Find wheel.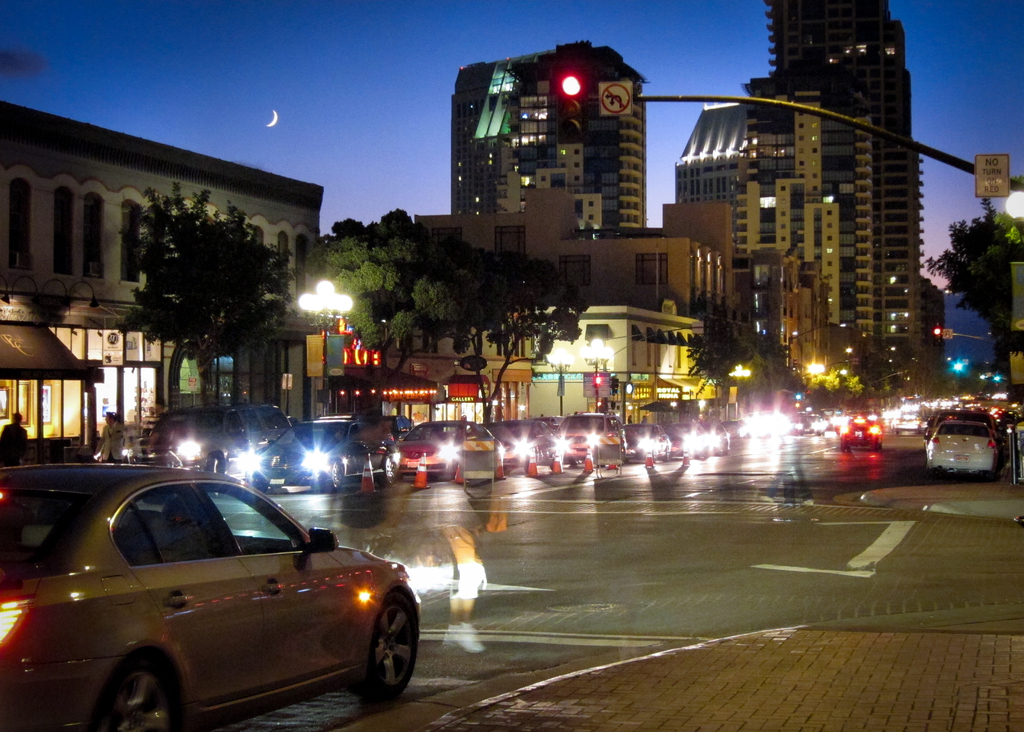
<box>91,660,179,731</box>.
